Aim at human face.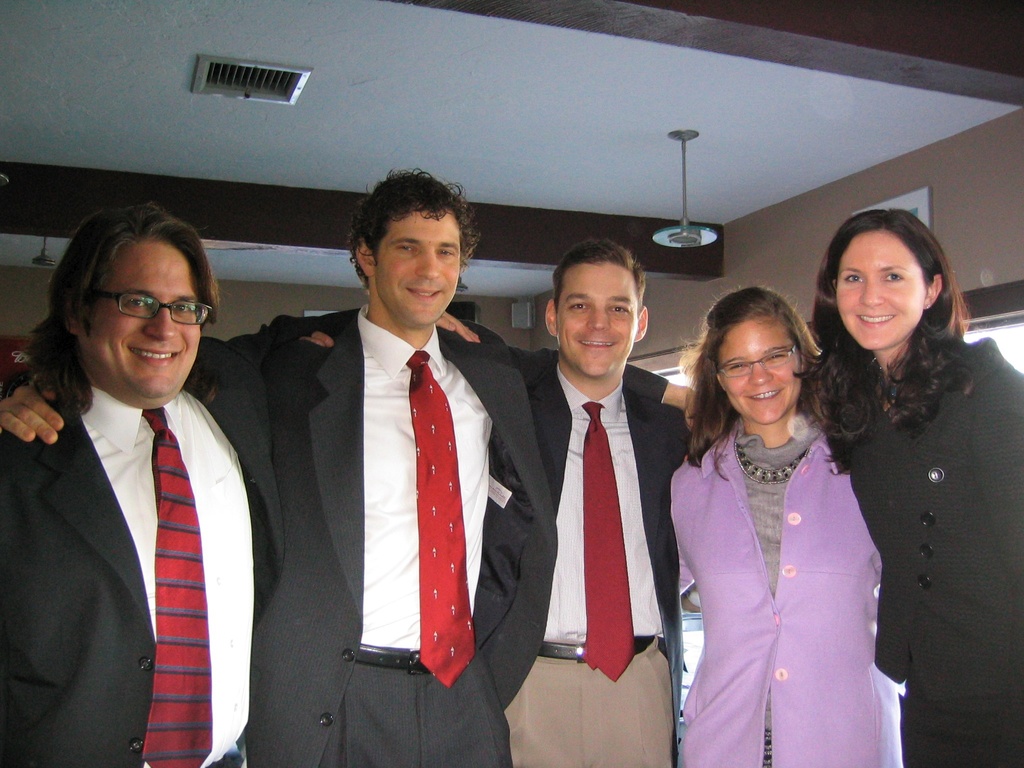
Aimed at 719,322,803,420.
